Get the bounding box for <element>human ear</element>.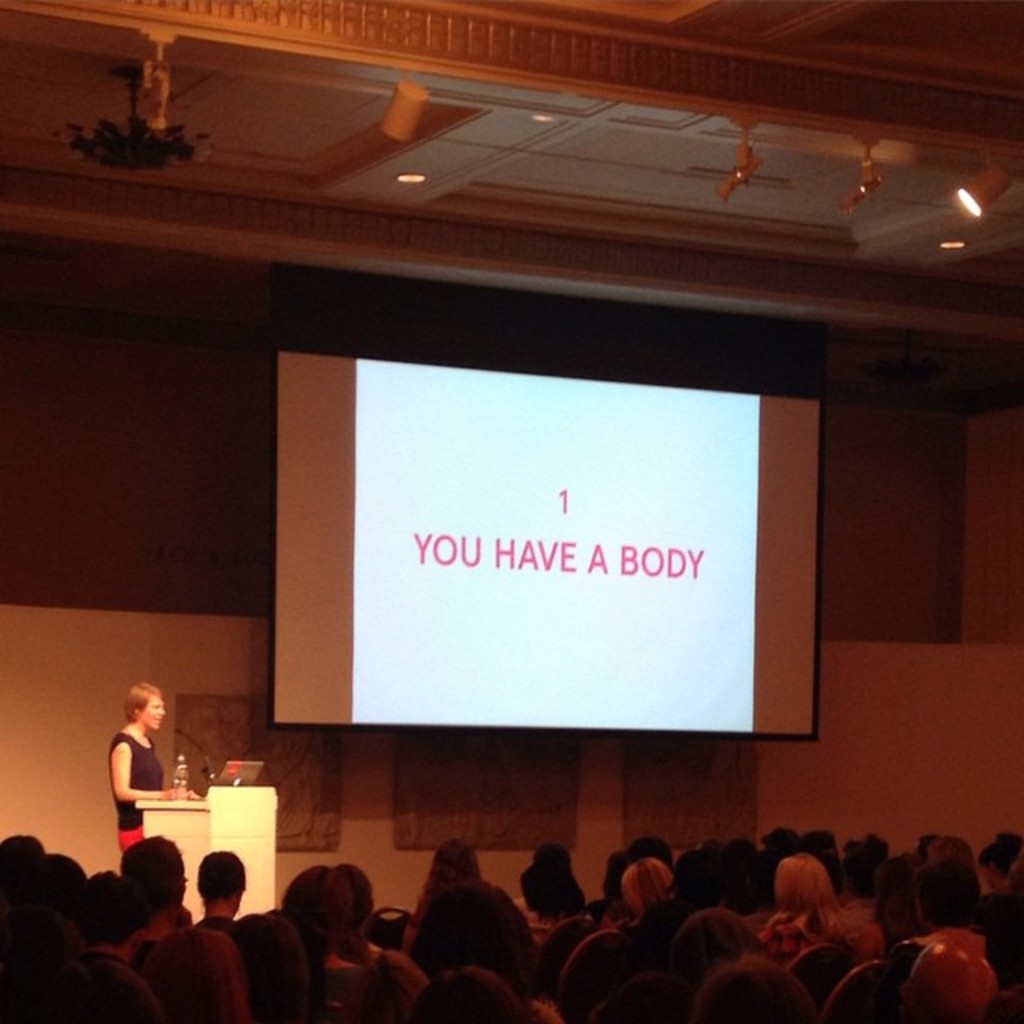
[left=133, top=709, right=141, bottom=717].
